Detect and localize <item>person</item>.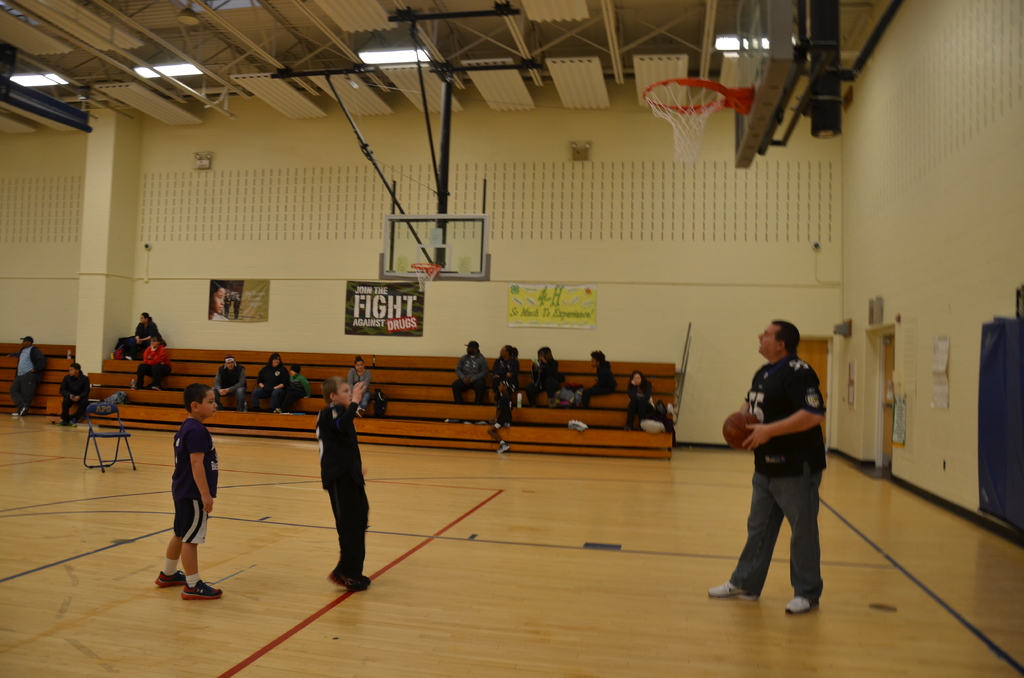
Localized at region(485, 386, 514, 461).
